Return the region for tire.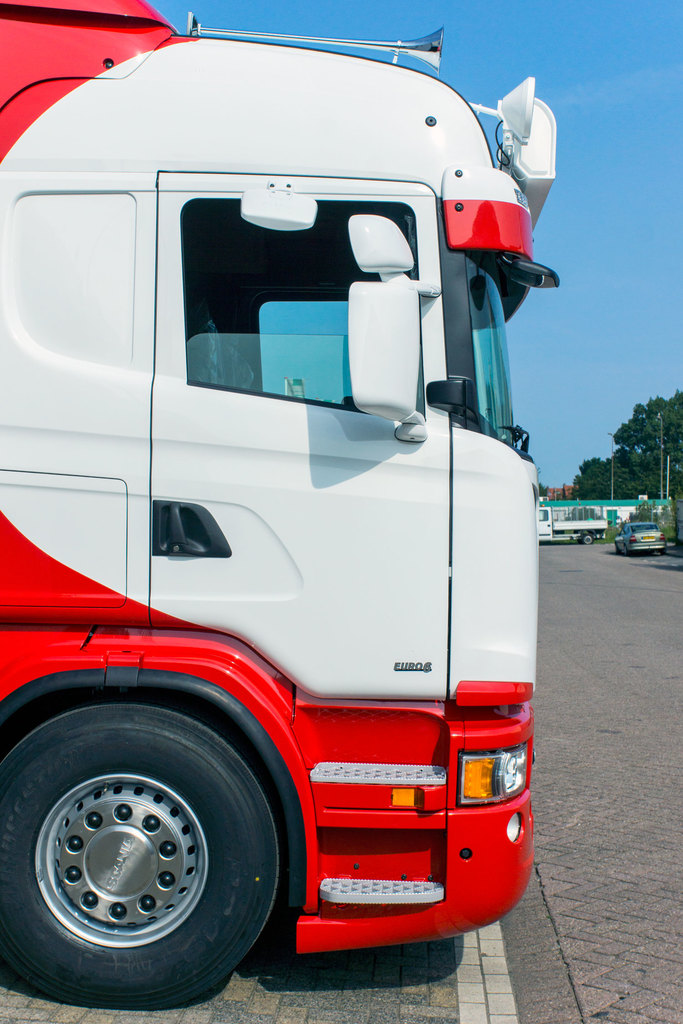
(662,543,669,561).
